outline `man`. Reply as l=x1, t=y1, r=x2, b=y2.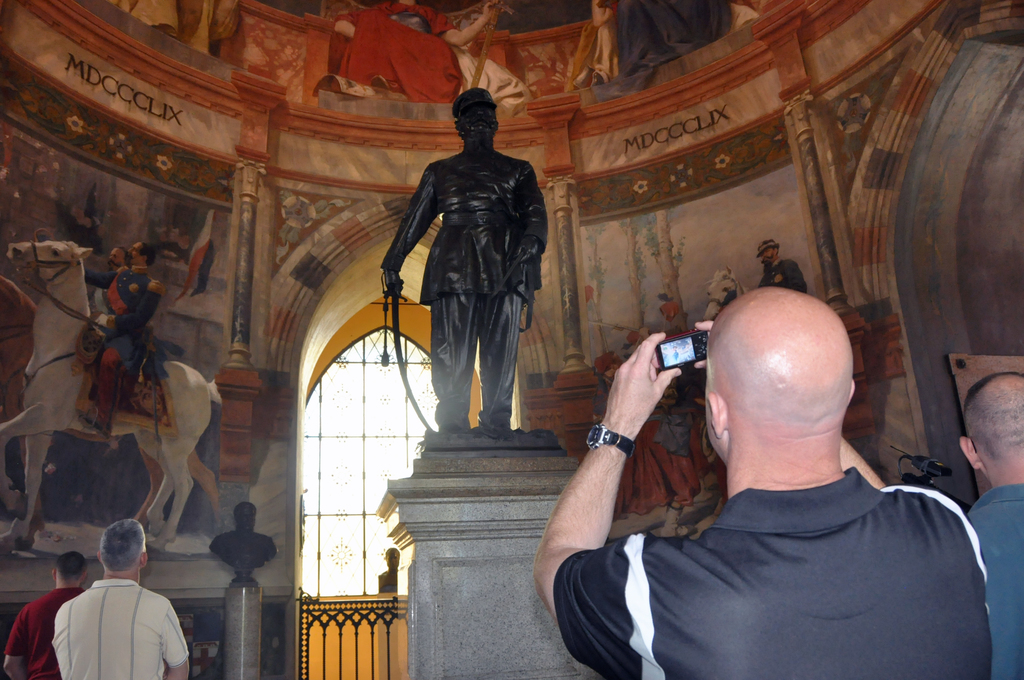
l=525, t=277, r=996, b=679.
